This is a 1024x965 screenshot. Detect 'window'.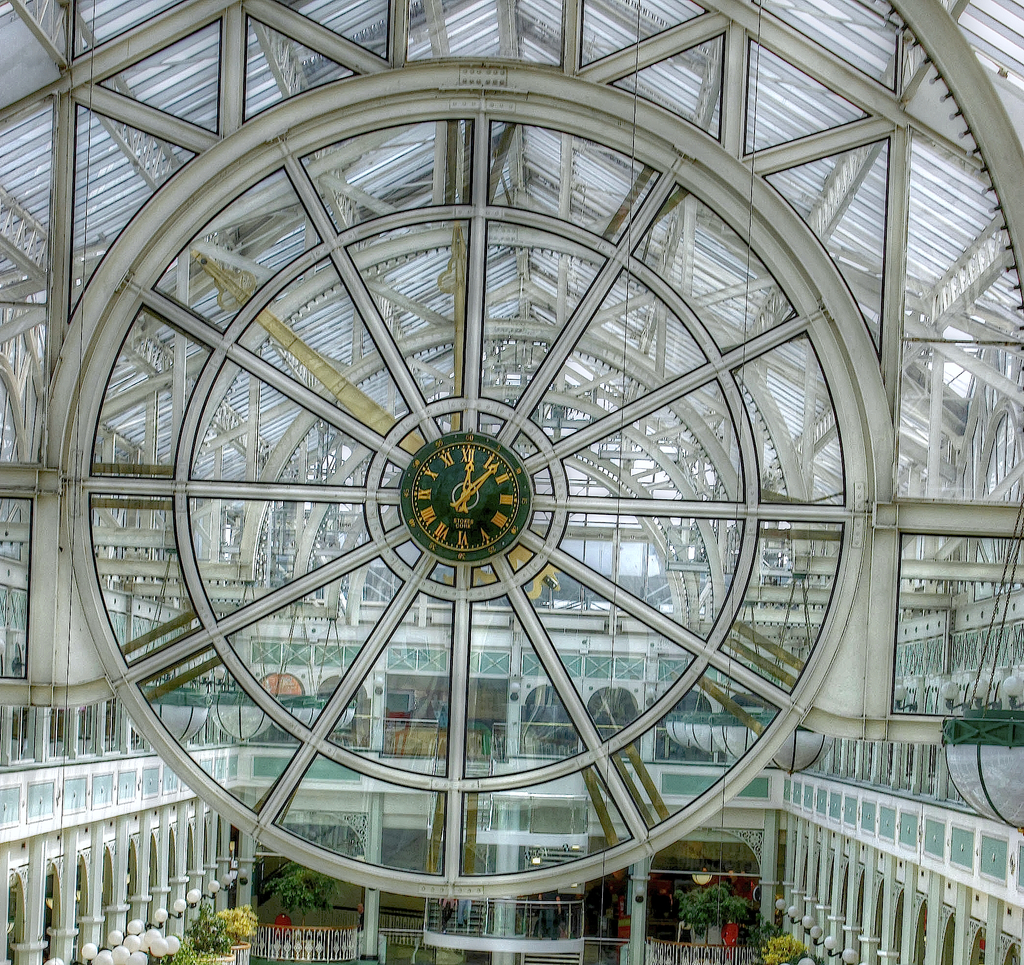
x1=966 y1=400 x2=1023 y2=604.
